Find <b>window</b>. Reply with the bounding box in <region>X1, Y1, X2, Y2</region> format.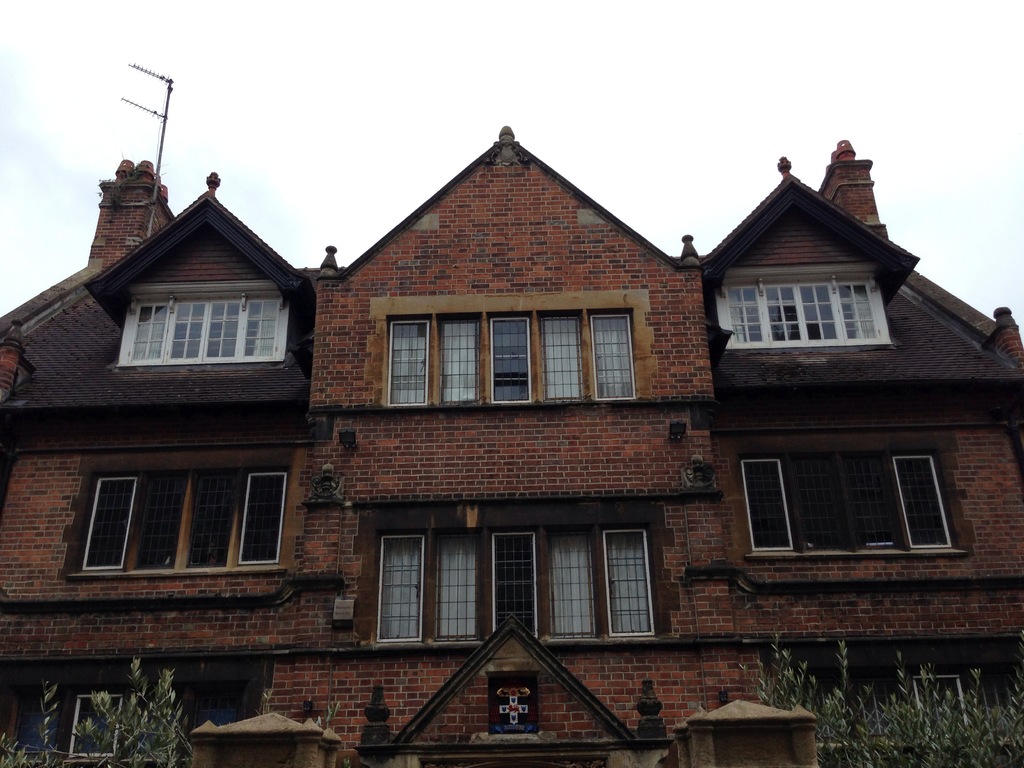
<region>382, 300, 648, 406</region>.
